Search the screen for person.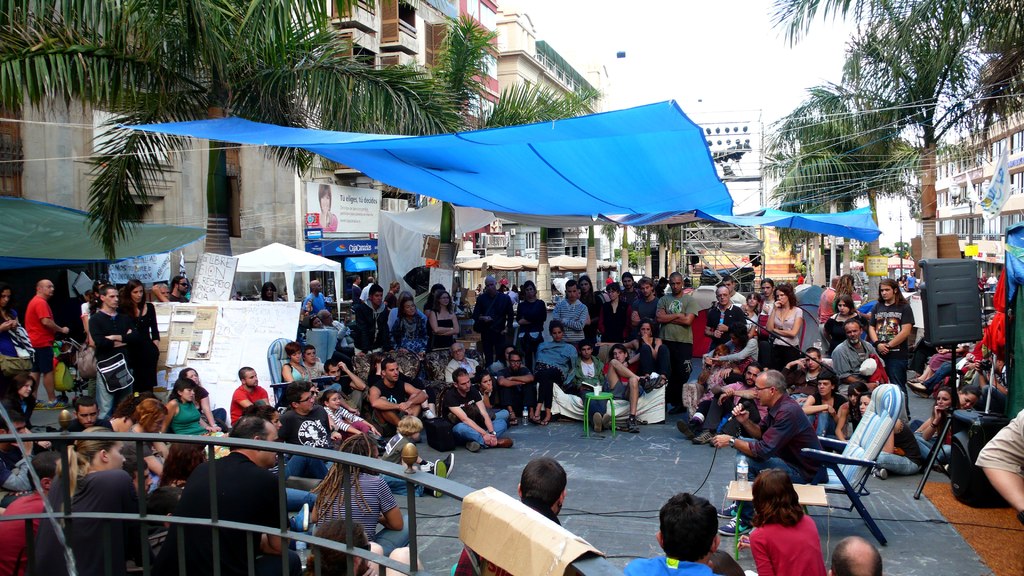
Found at <bbox>767, 285, 802, 365</bbox>.
